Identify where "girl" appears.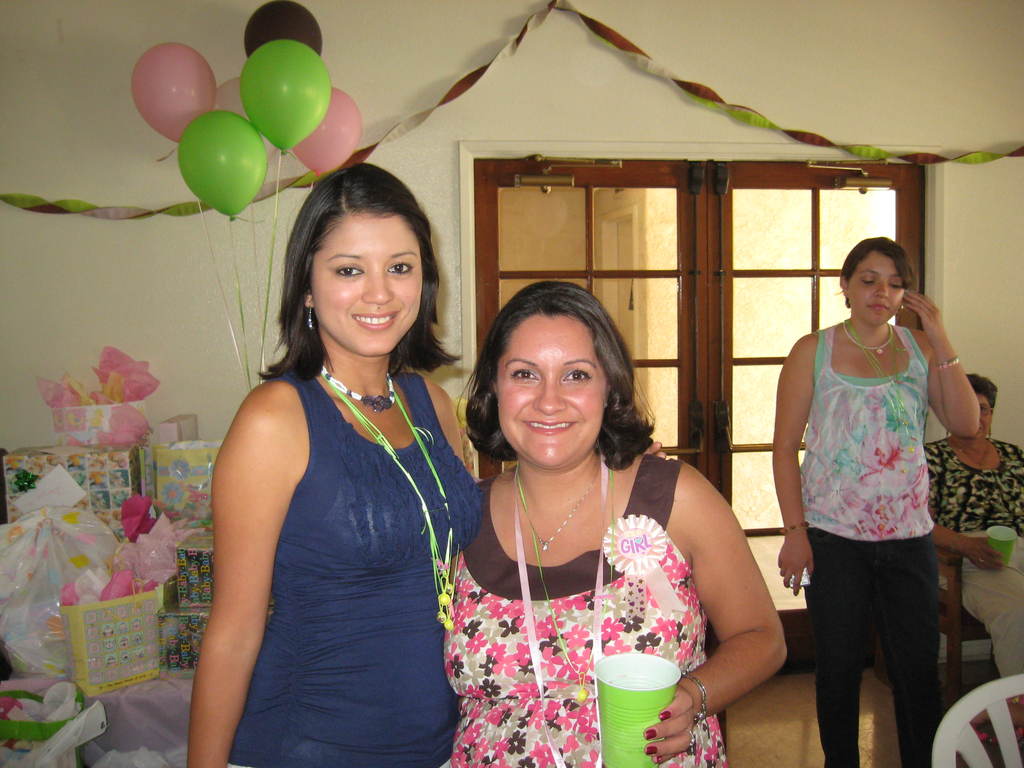
Appears at box=[188, 161, 669, 767].
